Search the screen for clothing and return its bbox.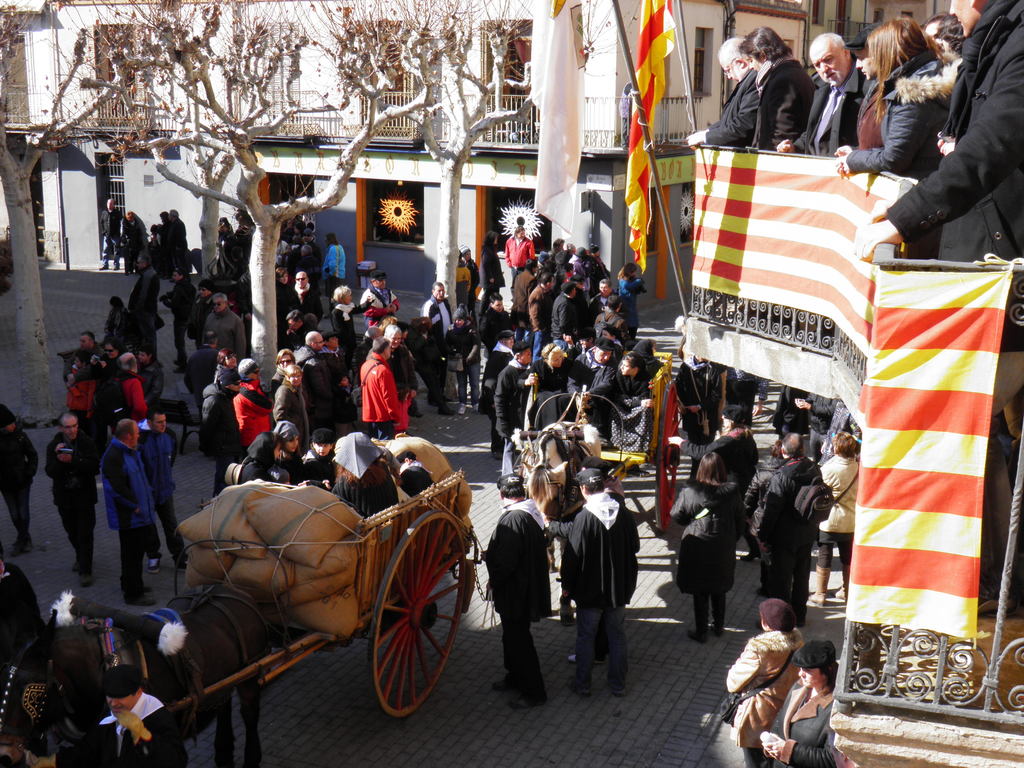
Found: (527, 277, 554, 352).
